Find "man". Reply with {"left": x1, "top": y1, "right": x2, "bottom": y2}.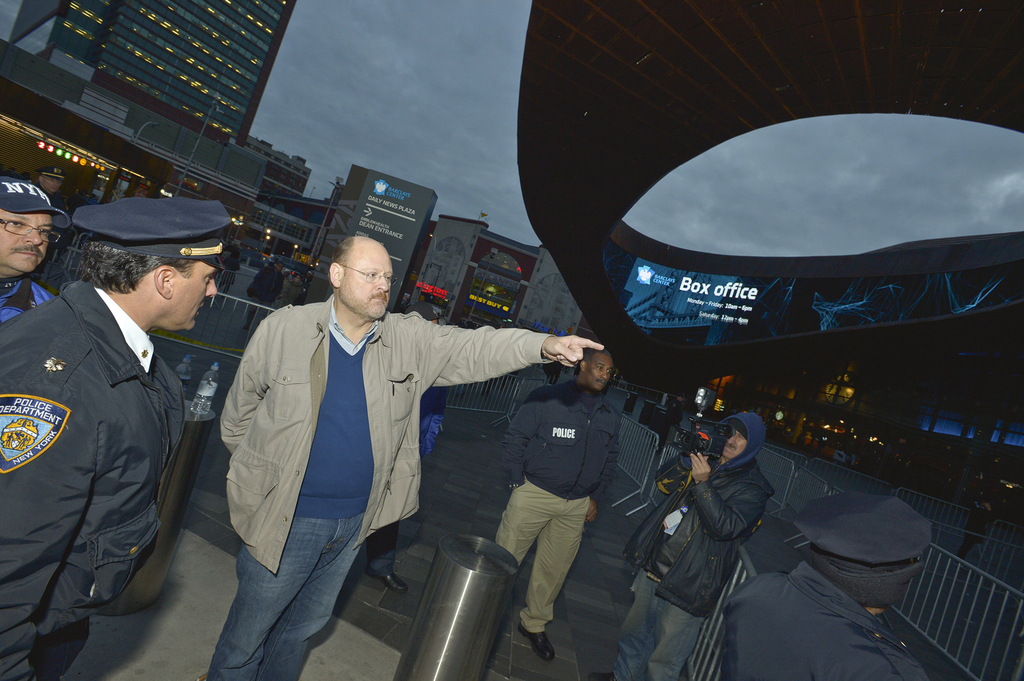
{"left": 0, "top": 170, "right": 67, "bottom": 357}.
